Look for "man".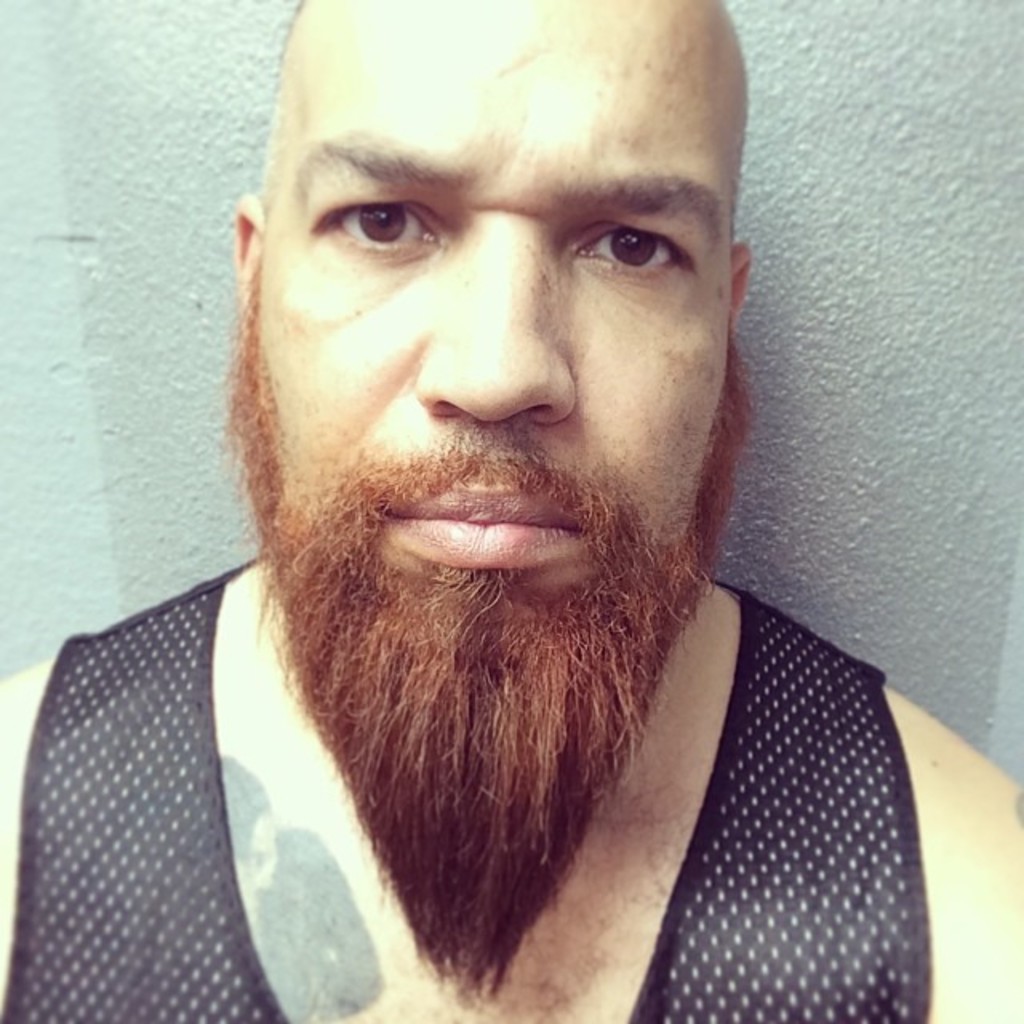
Found: (x1=0, y1=0, x2=1014, y2=1023).
